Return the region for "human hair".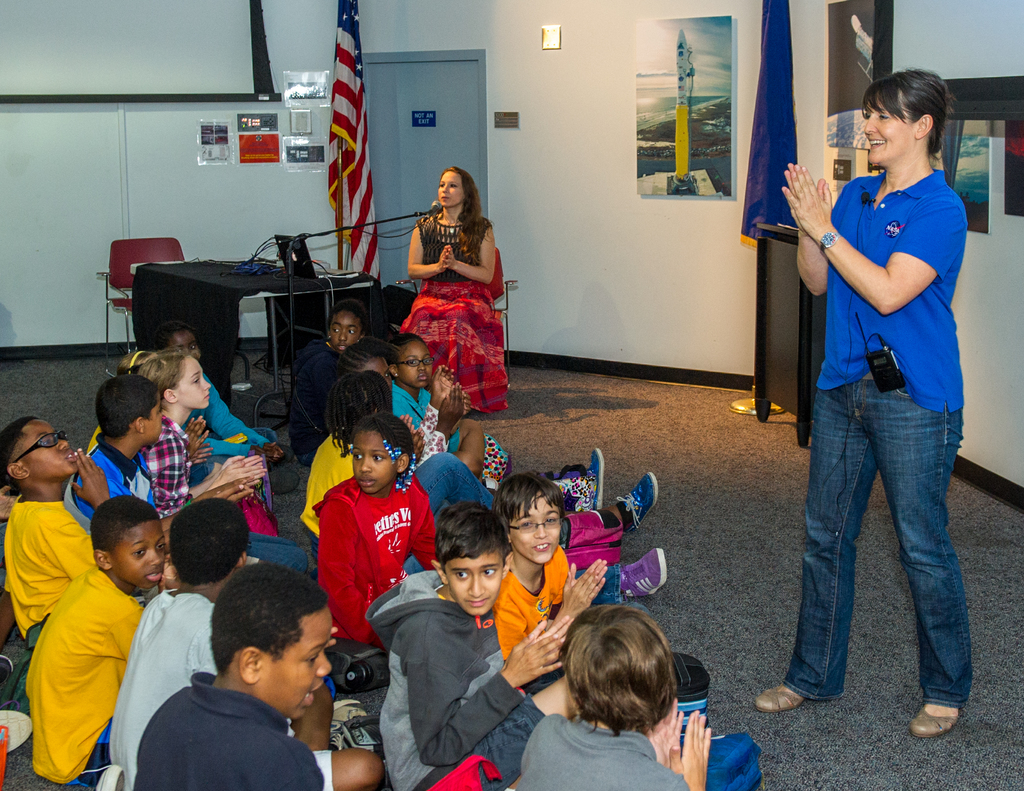
<box>563,600,683,741</box>.
